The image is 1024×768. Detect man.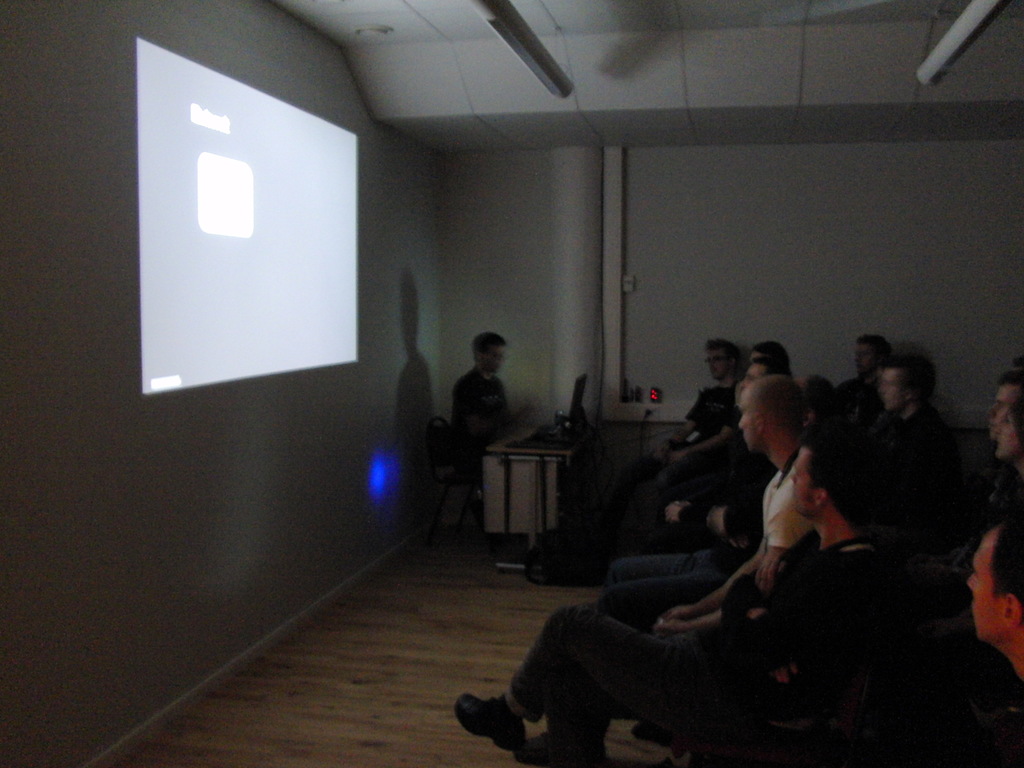
Detection: <bbox>645, 340, 744, 458</bbox>.
